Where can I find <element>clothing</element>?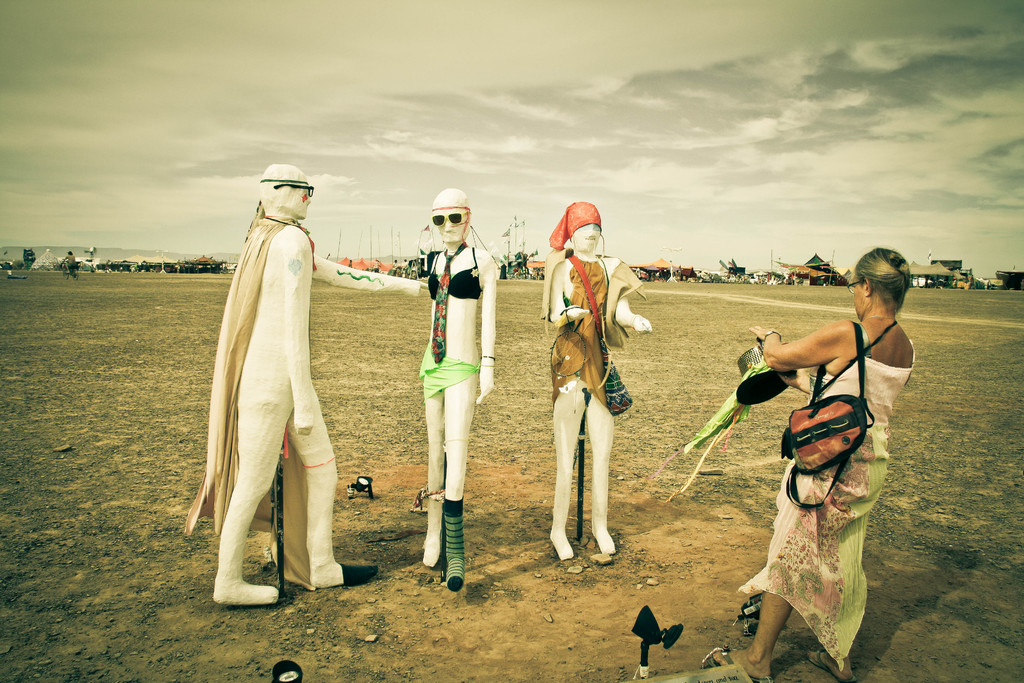
You can find it at x1=424, y1=226, x2=492, y2=406.
